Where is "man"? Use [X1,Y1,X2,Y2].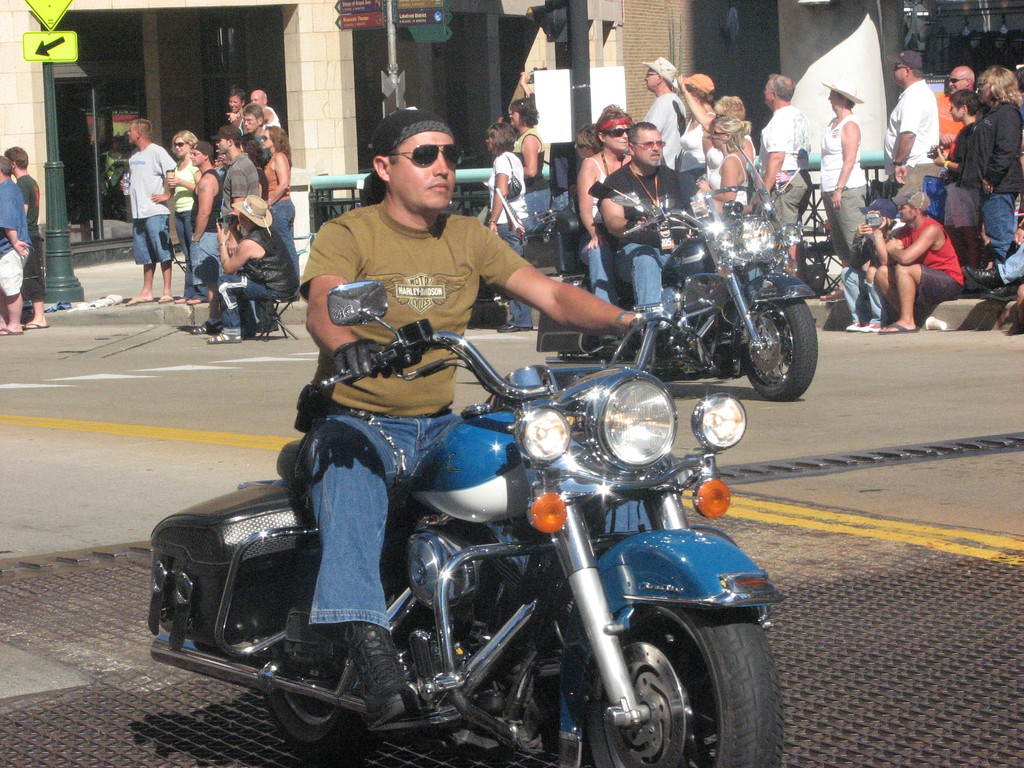
[210,123,262,342].
